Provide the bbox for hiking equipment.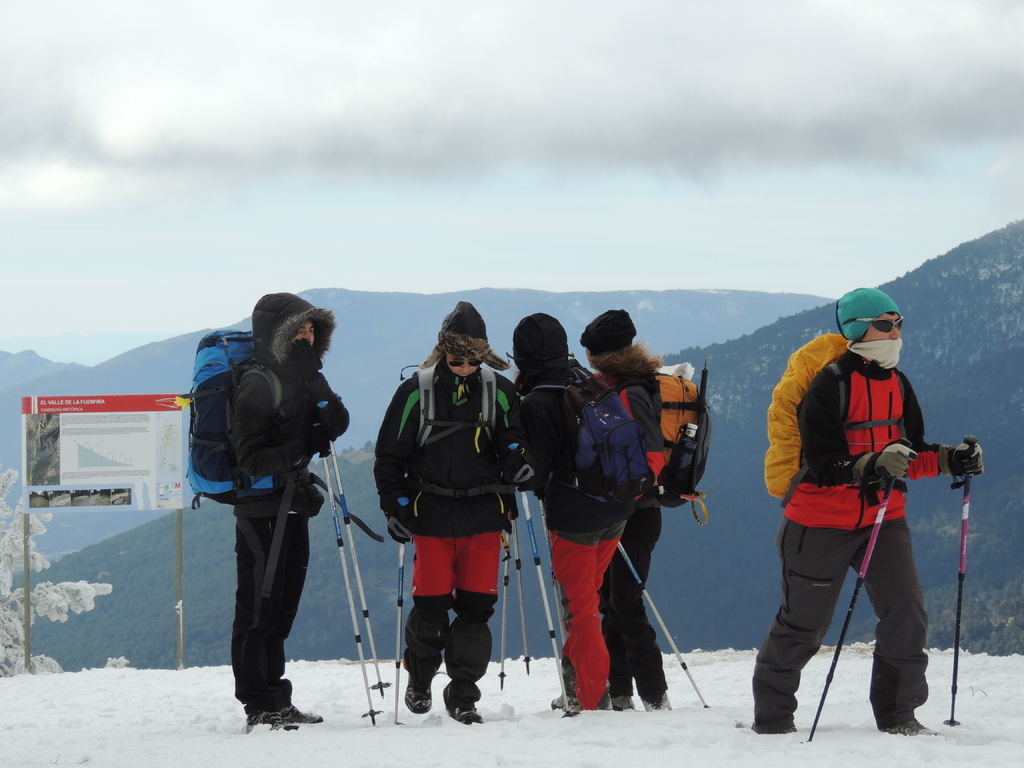
[x1=318, y1=403, x2=392, y2=694].
